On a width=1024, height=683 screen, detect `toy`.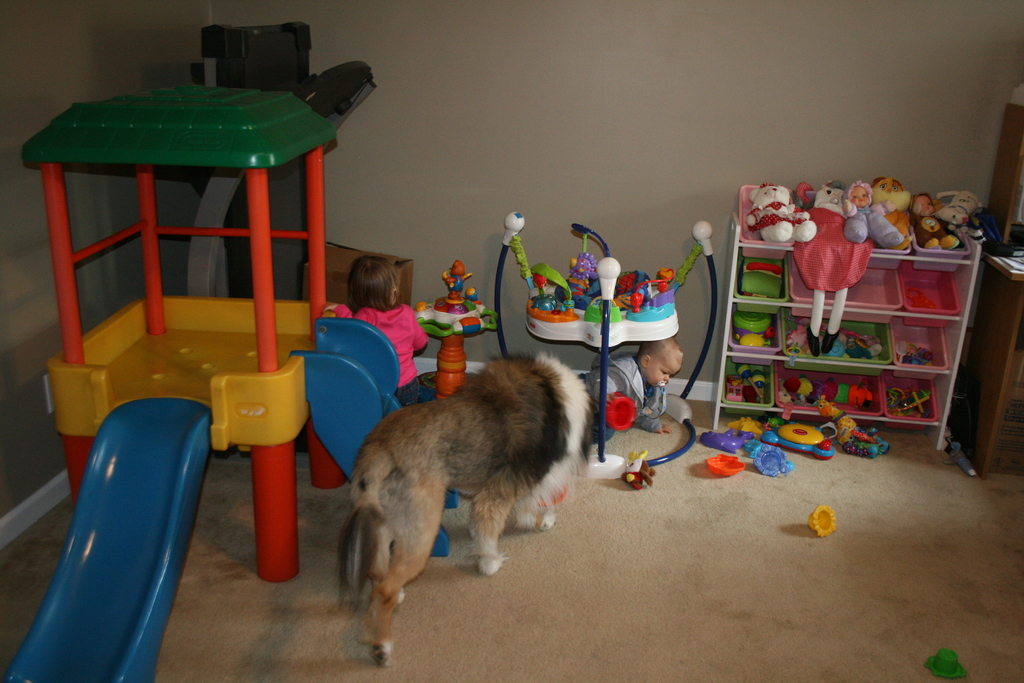
BBox(607, 395, 634, 432).
